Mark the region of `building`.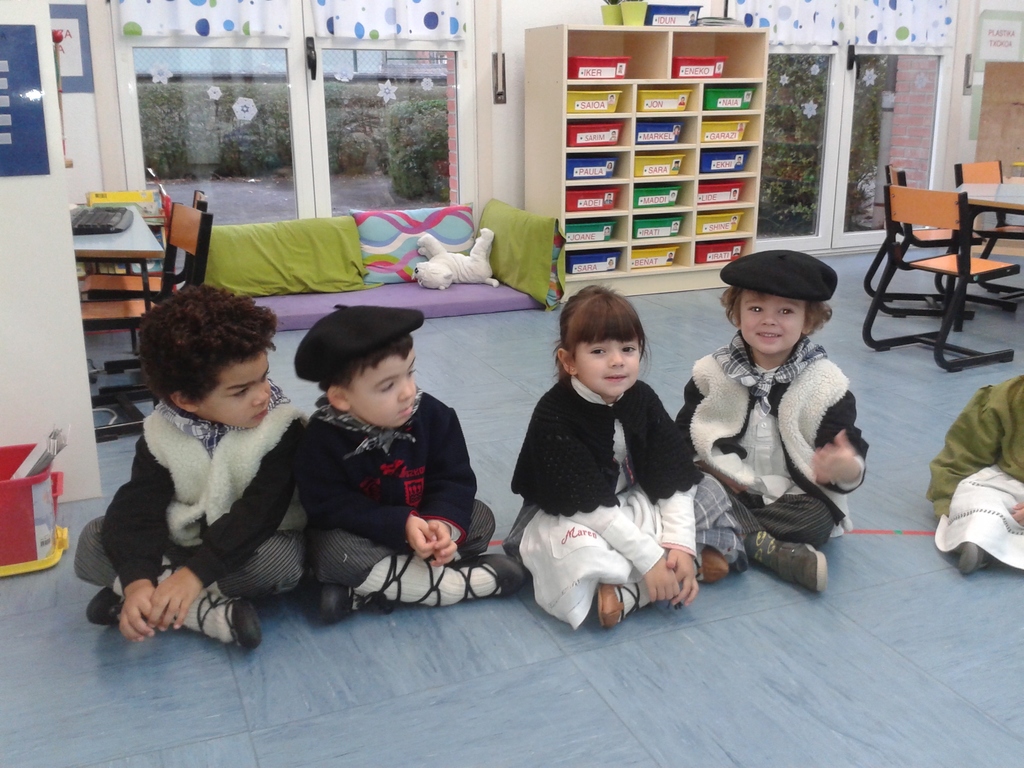
Region: detection(0, 0, 1023, 767).
